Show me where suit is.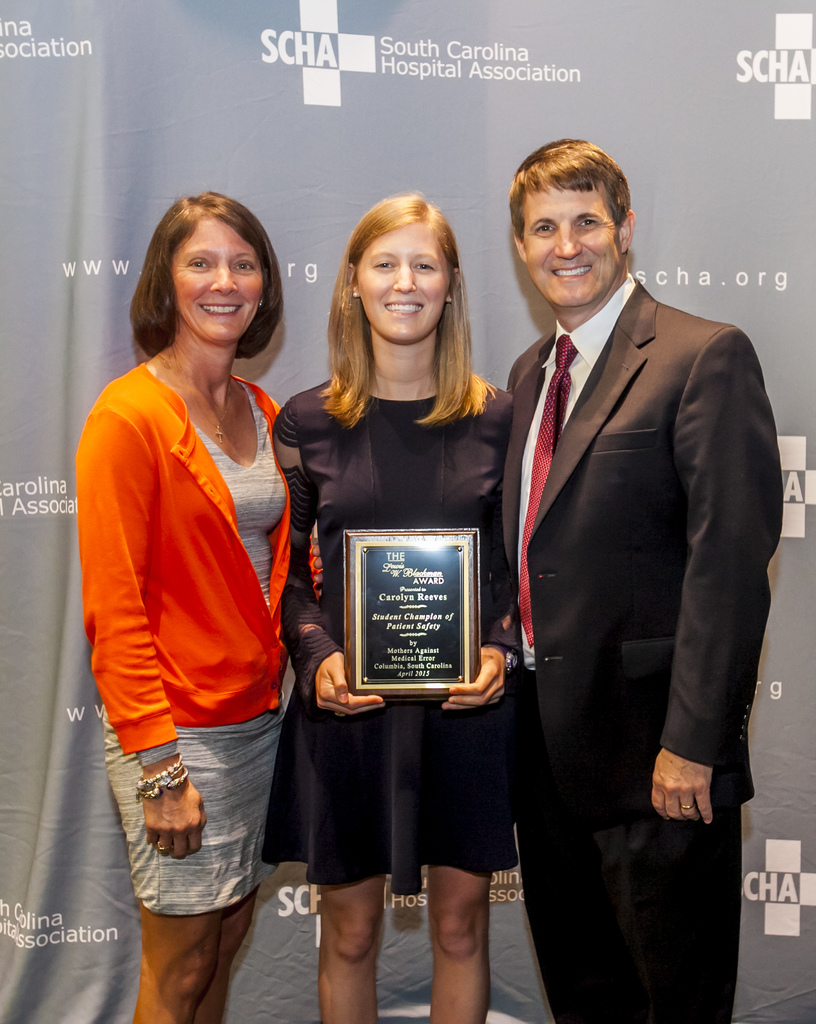
suit is at region(483, 152, 772, 1003).
